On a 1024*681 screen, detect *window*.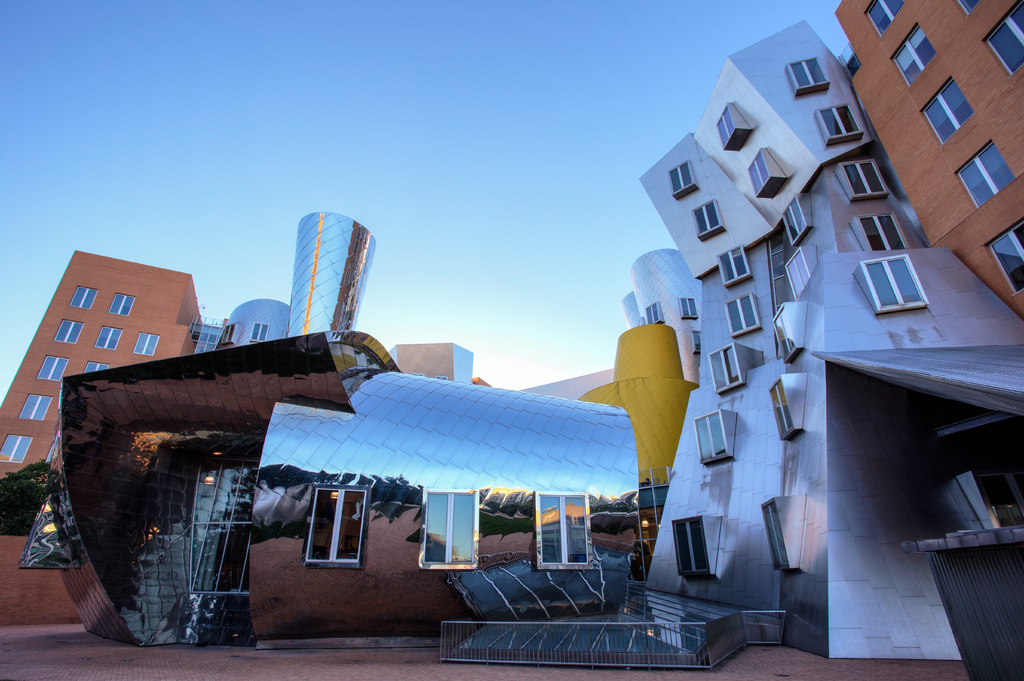
670,162,695,196.
